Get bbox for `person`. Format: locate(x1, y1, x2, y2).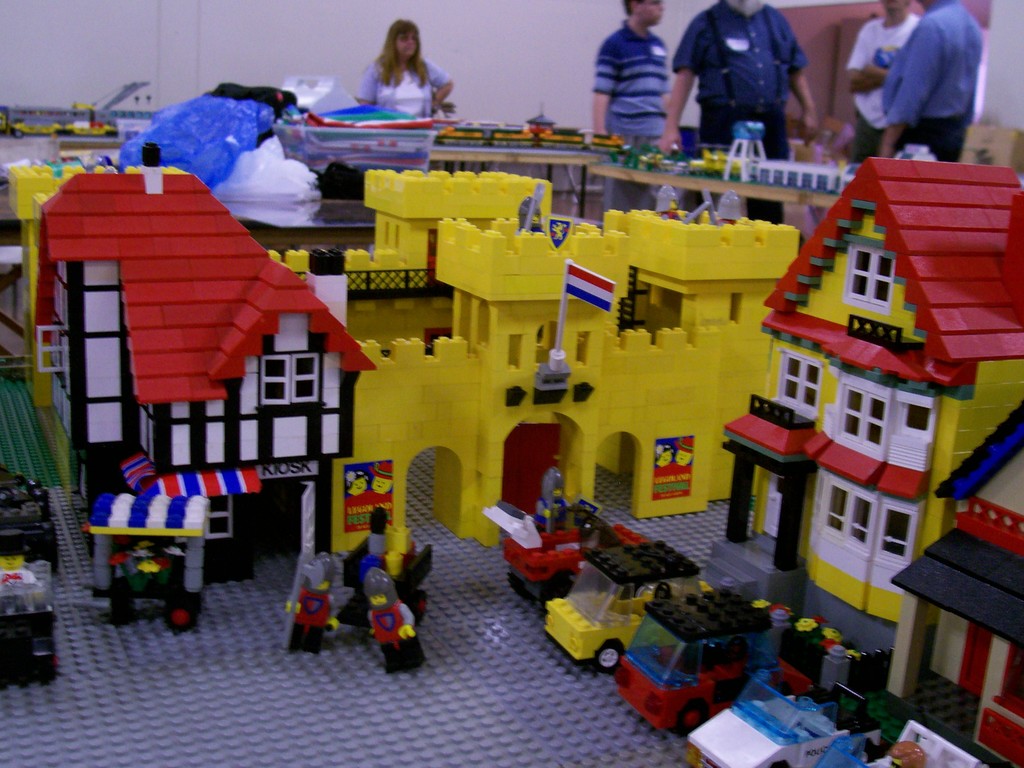
locate(372, 461, 394, 498).
